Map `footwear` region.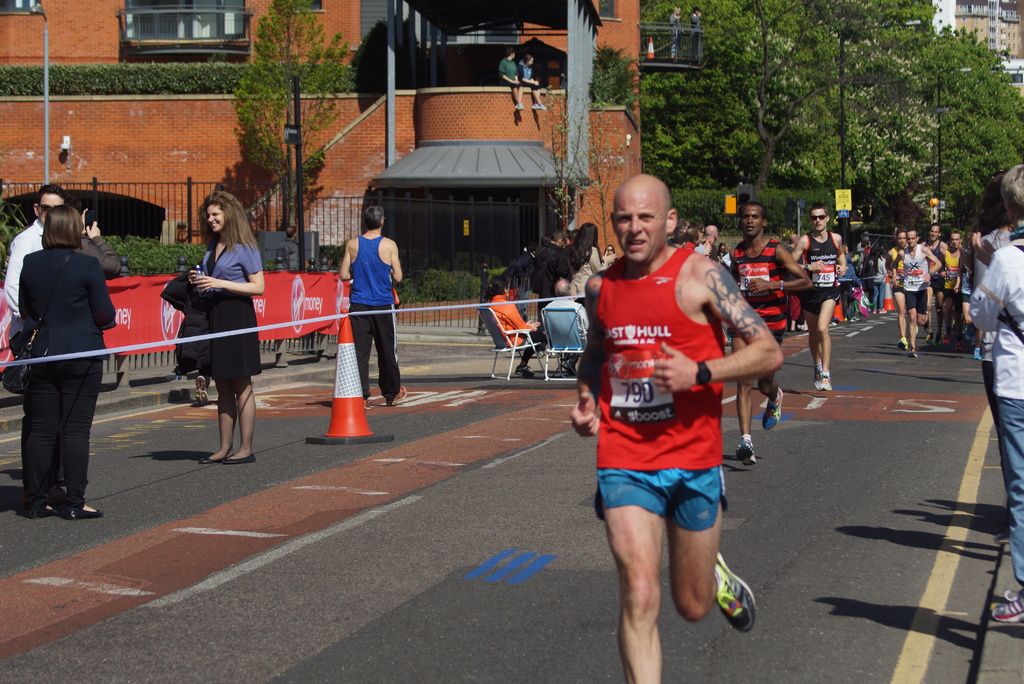
Mapped to 67, 507, 104, 519.
